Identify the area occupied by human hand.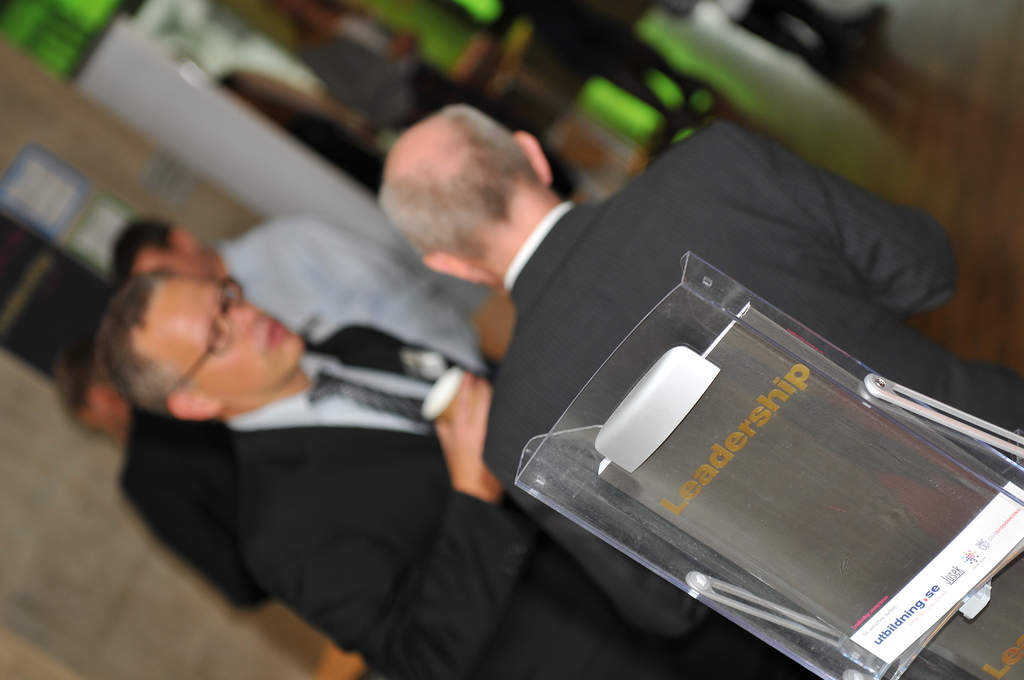
Area: l=392, t=26, r=417, b=56.
